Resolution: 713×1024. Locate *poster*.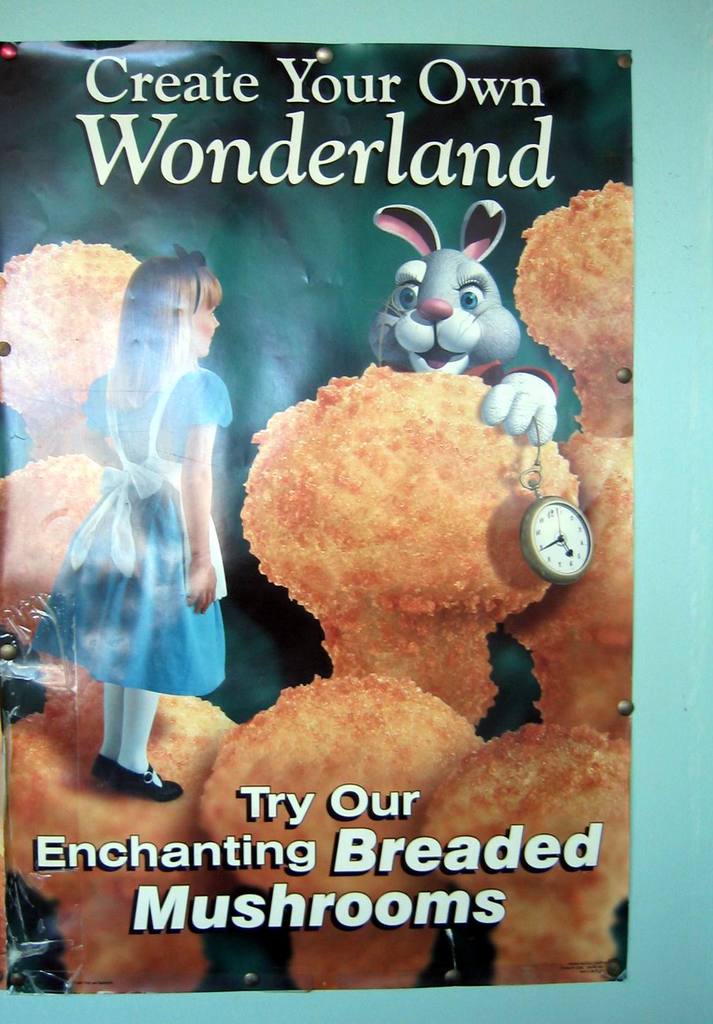
select_region(0, 0, 712, 1023).
